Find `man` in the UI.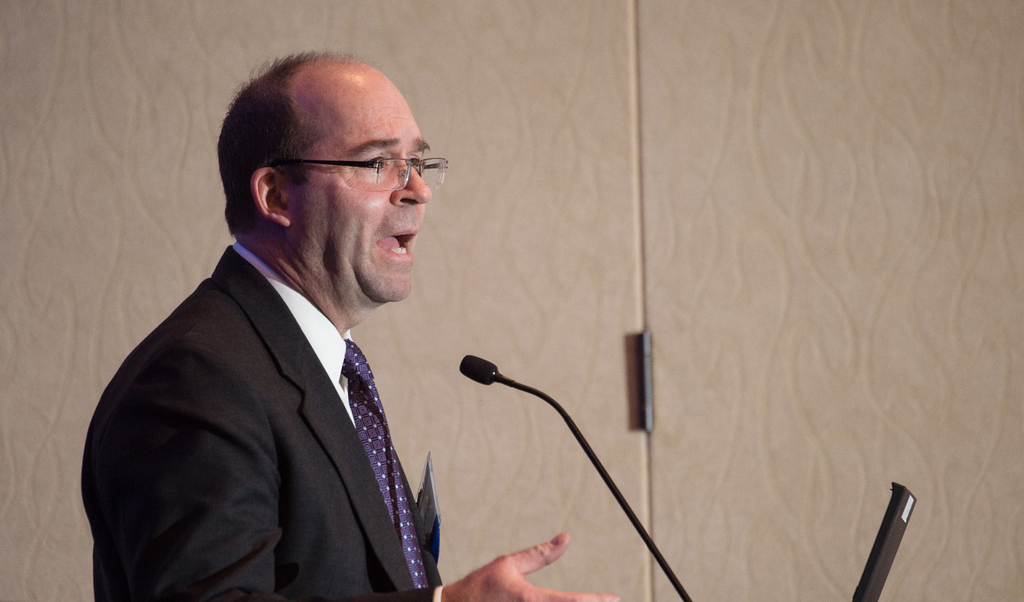
UI element at x1=139 y1=55 x2=672 y2=587.
